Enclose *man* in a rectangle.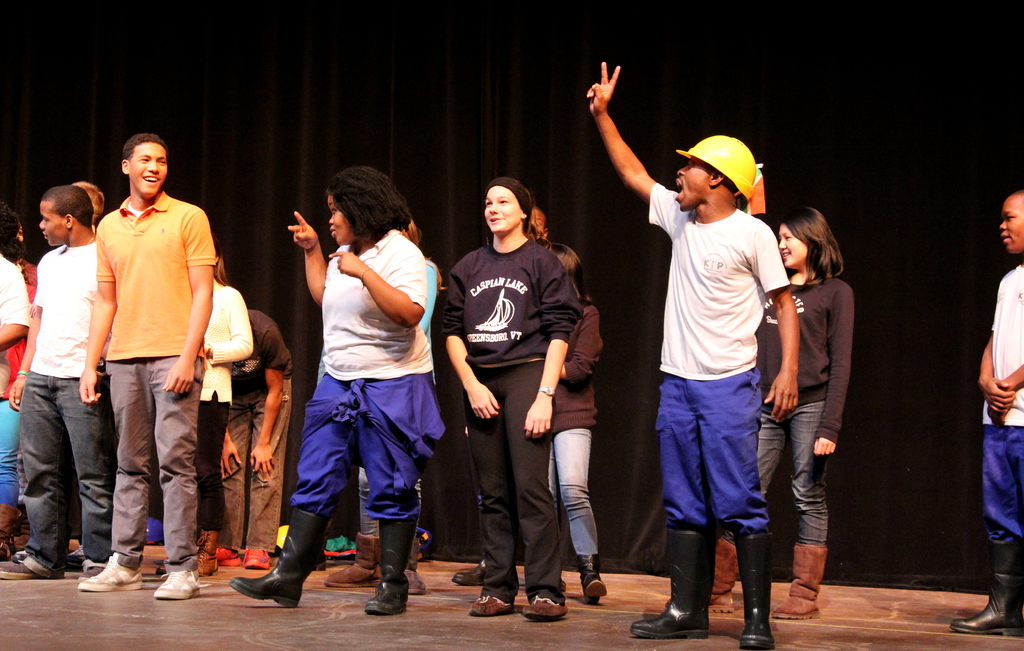
detection(948, 189, 1023, 639).
